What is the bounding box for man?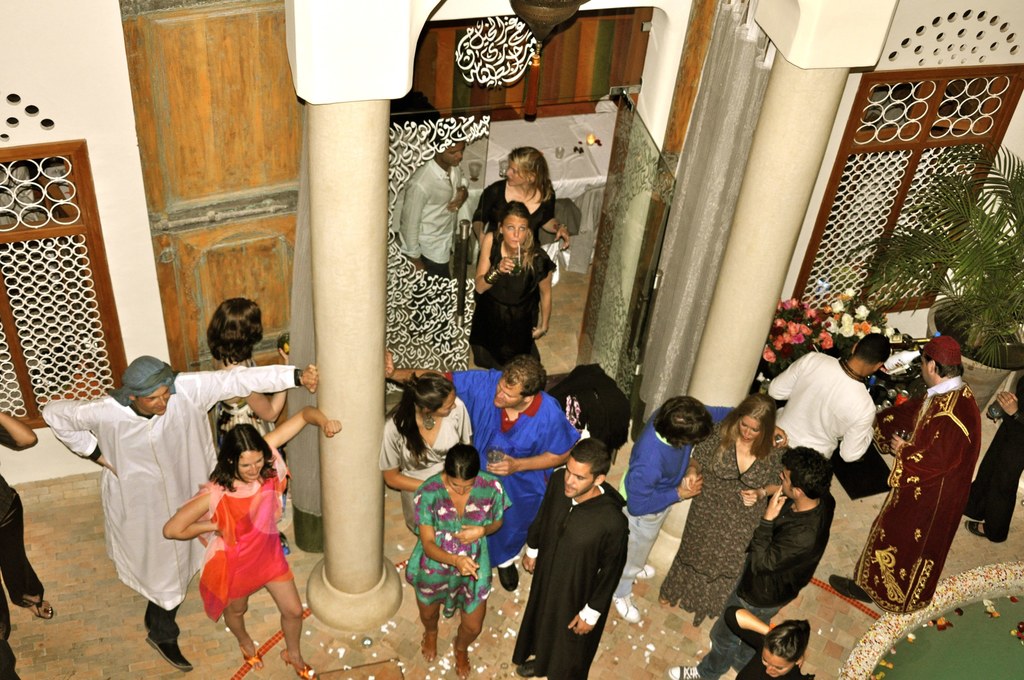
<bbox>959, 370, 1023, 547</bbox>.
